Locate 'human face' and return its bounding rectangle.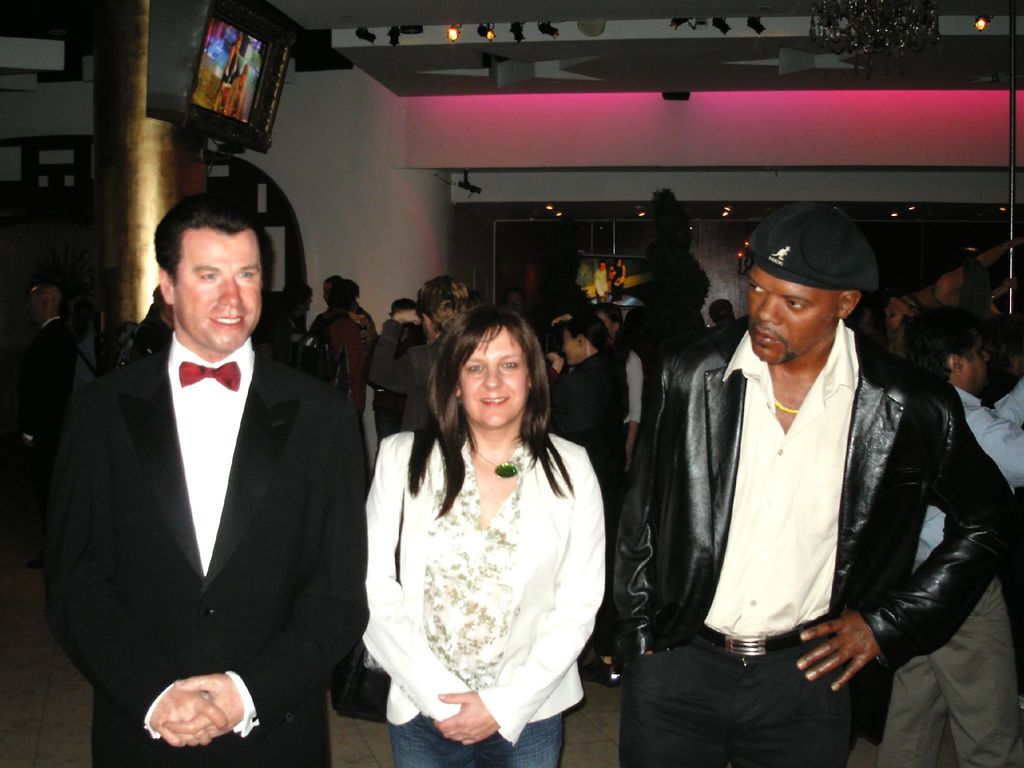
[461,328,527,430].
